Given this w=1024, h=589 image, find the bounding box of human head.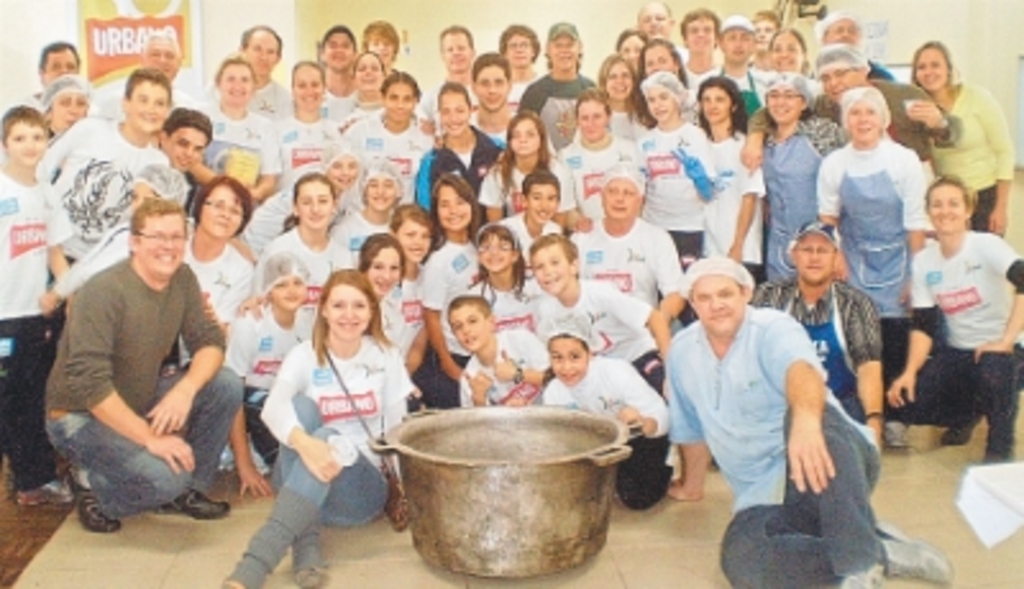
crop(525, 166, 558, 225).
